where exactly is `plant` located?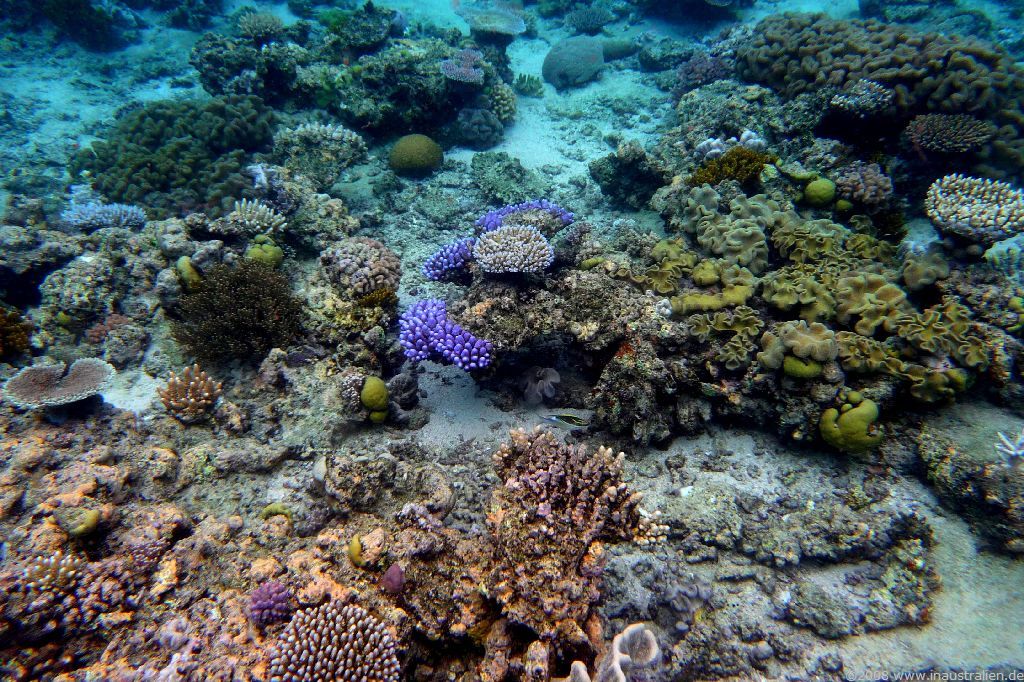
Its bounding box is box(0, 549, 140, 630).
